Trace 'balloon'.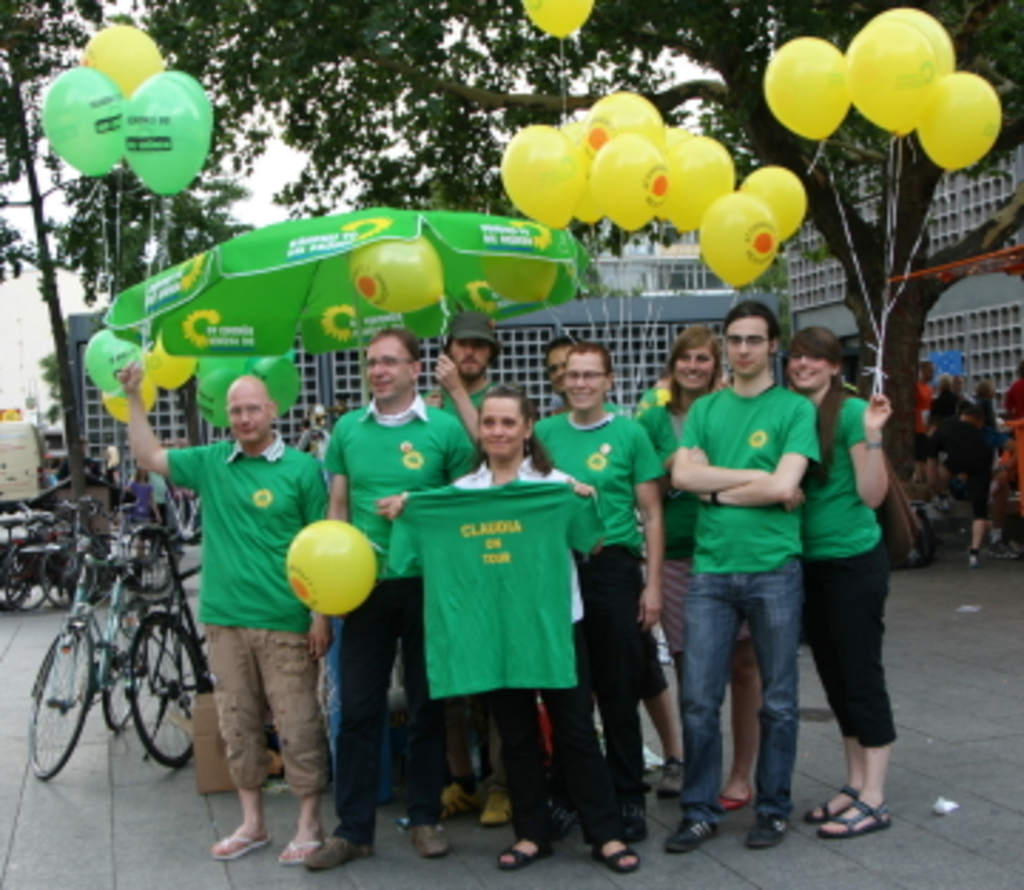
Traced to l=518, t=0, r=583, b=43.
